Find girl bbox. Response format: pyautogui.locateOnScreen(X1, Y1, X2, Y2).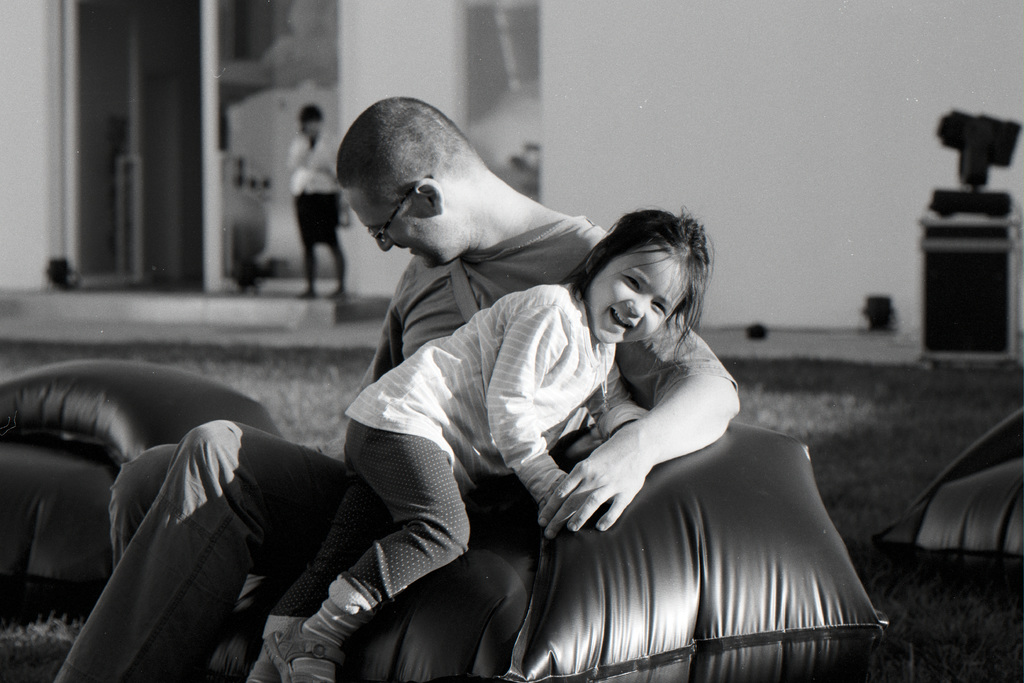
pyautogui.locateOnScreen(243, 203, 716, 682).
